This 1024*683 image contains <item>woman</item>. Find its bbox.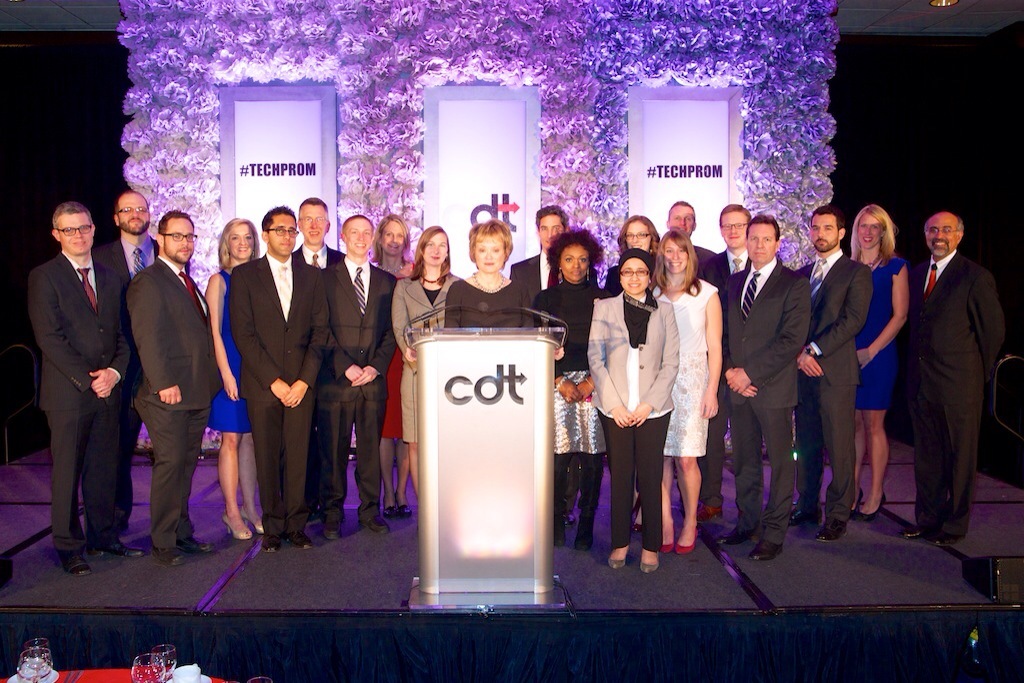
x1=574, y1=244, x2=683, y2=574.
